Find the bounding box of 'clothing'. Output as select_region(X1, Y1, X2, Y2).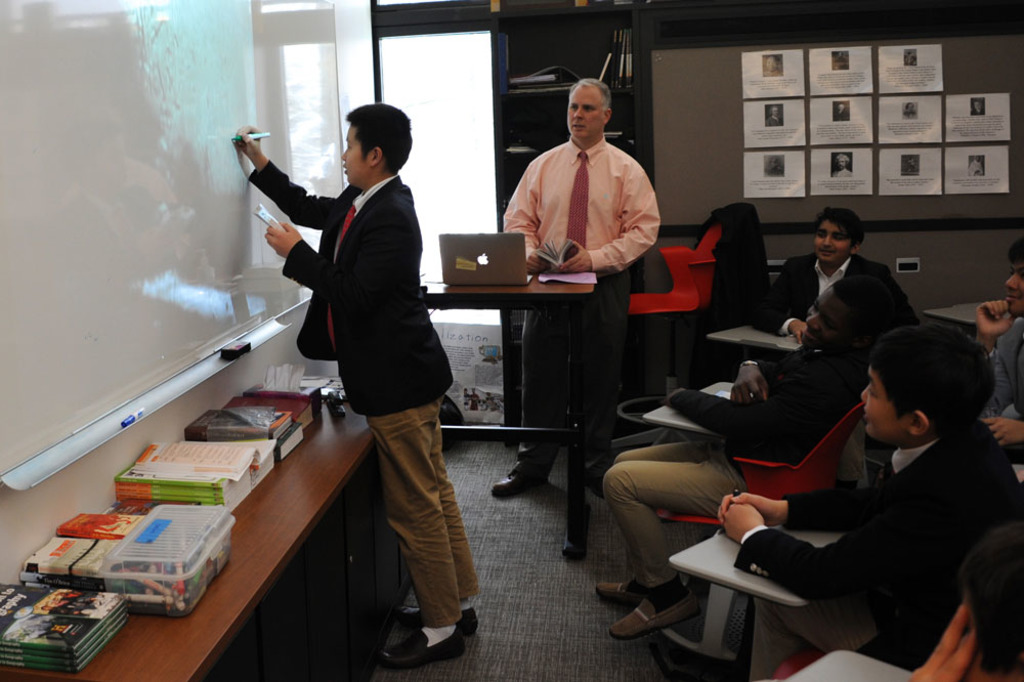
select_region(500, 146, 675, 462).
